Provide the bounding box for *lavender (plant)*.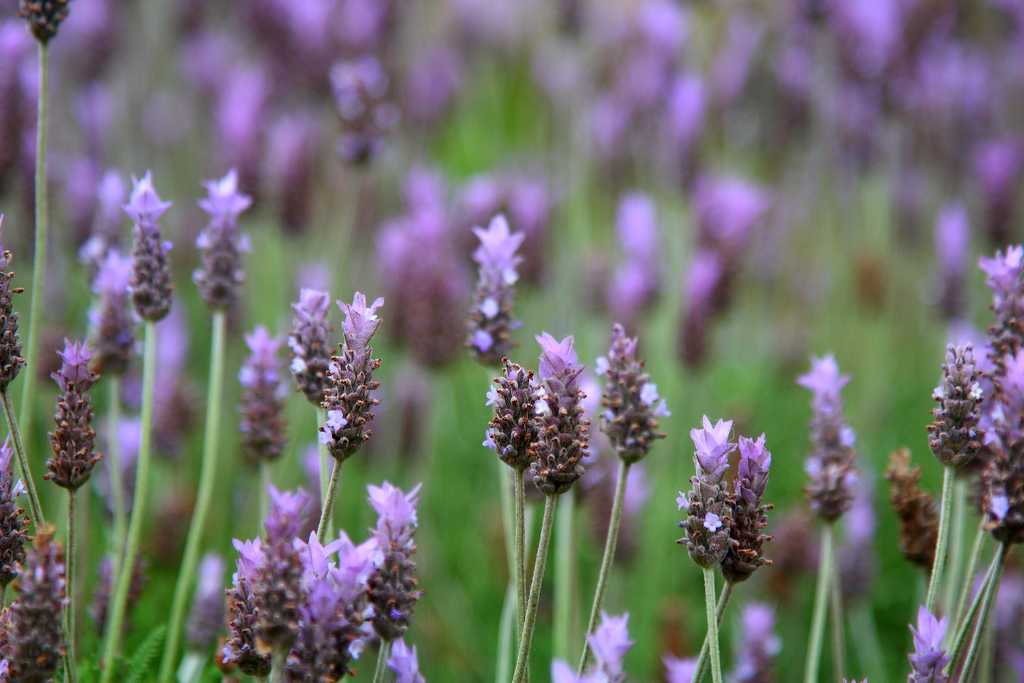
detection(492, 321, 593, 682).
